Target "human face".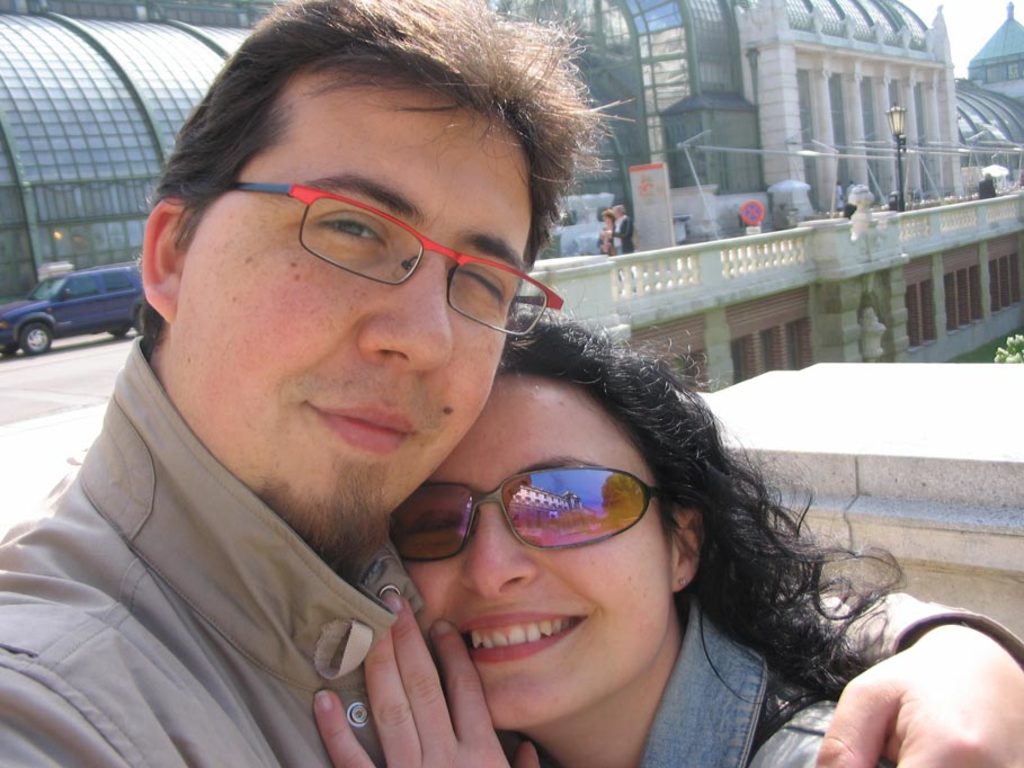
Target region: <box>171,59,564,544</box>.
